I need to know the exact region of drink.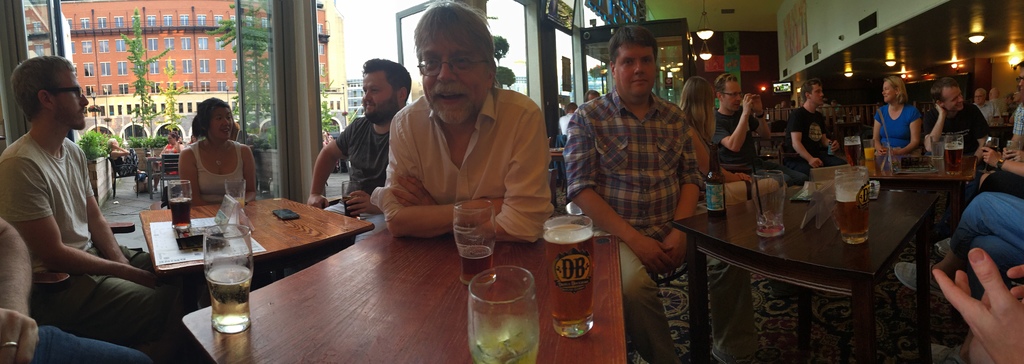
Region: region(461, 244, 496, 285).
